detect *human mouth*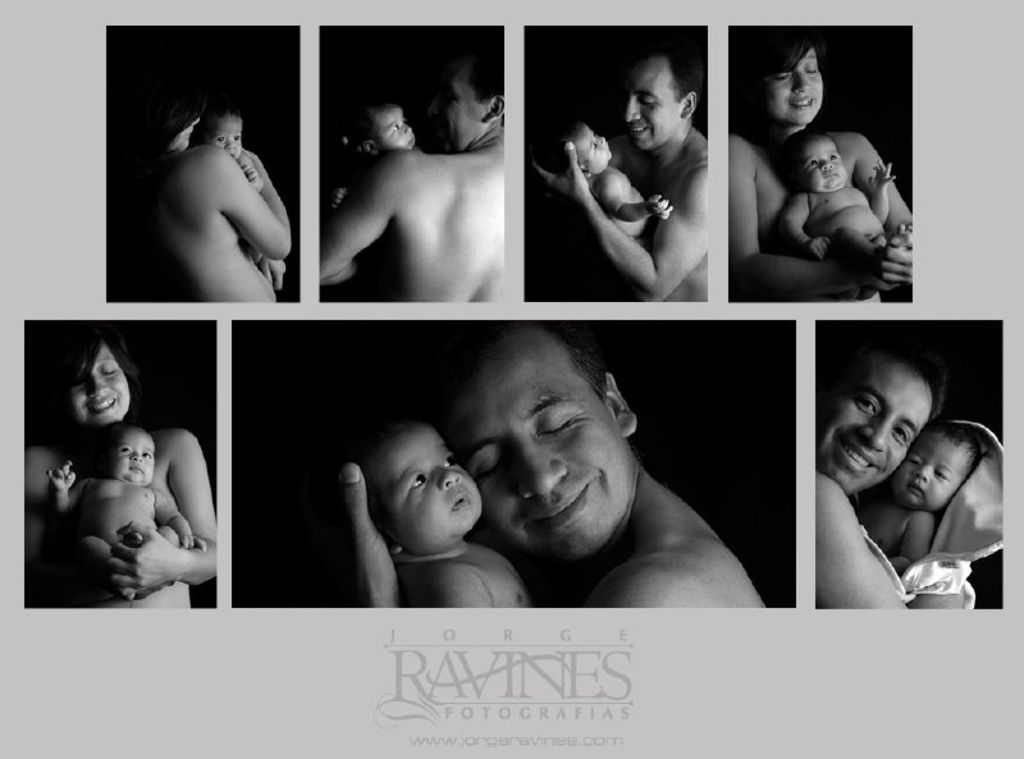
bbox=[829, 433, 879, 471]
